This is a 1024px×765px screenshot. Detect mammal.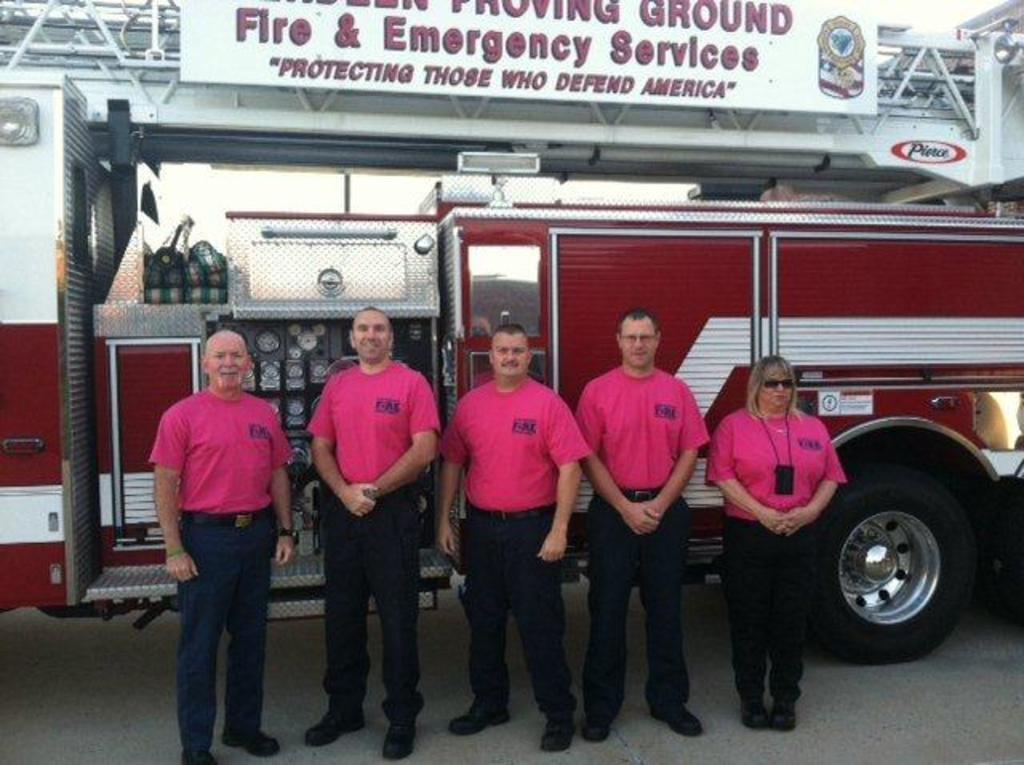
l=706, t=355, r=858, b=725.
